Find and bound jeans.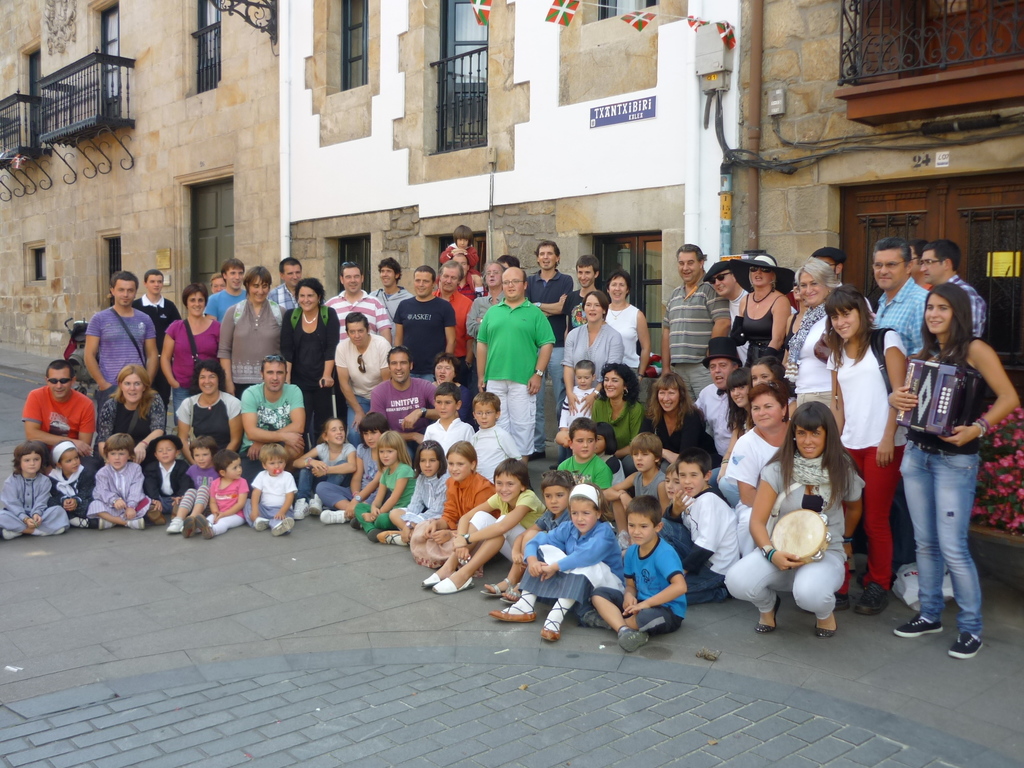
Bound: {"x1": 410, "y1": 371, "x2": 435, "y2": 377}.
